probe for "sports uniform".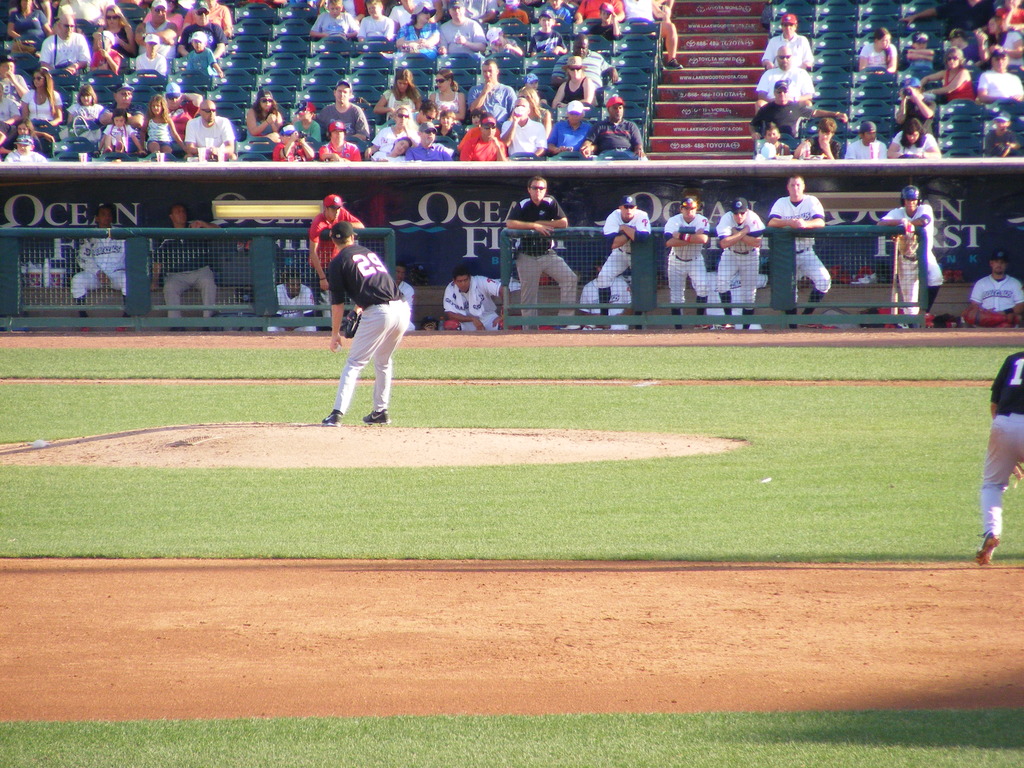
Probe result: (left=754, top=102, right=815, bottom=144).
